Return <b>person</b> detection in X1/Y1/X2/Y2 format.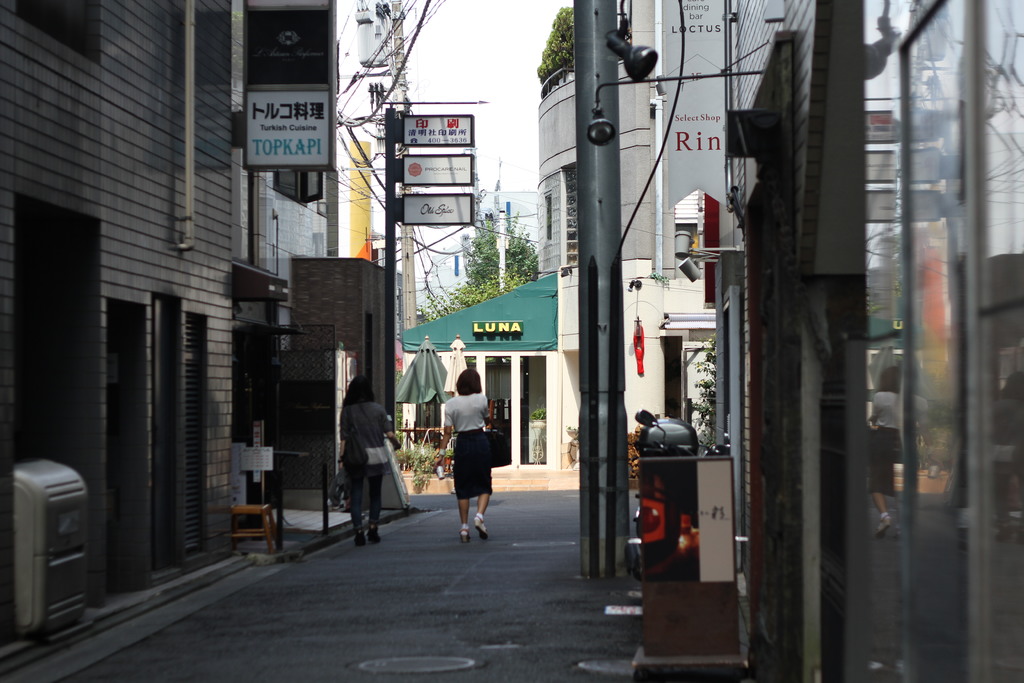
335/372/400/545.
